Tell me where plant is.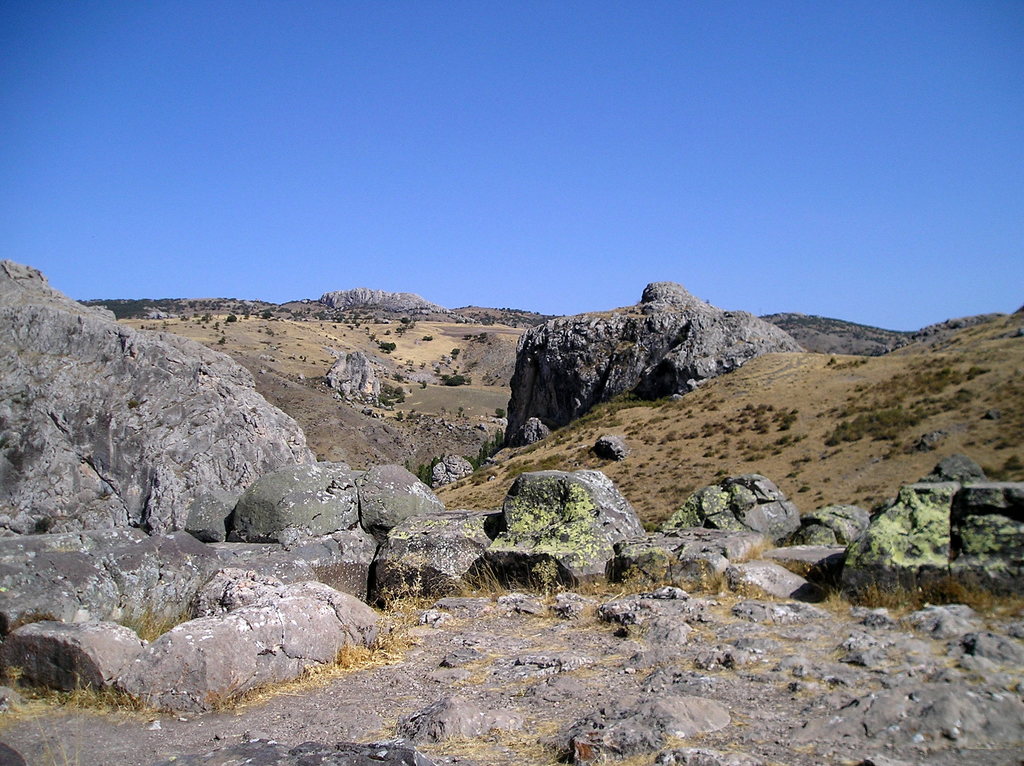
plant is at 678 431 693 438.
